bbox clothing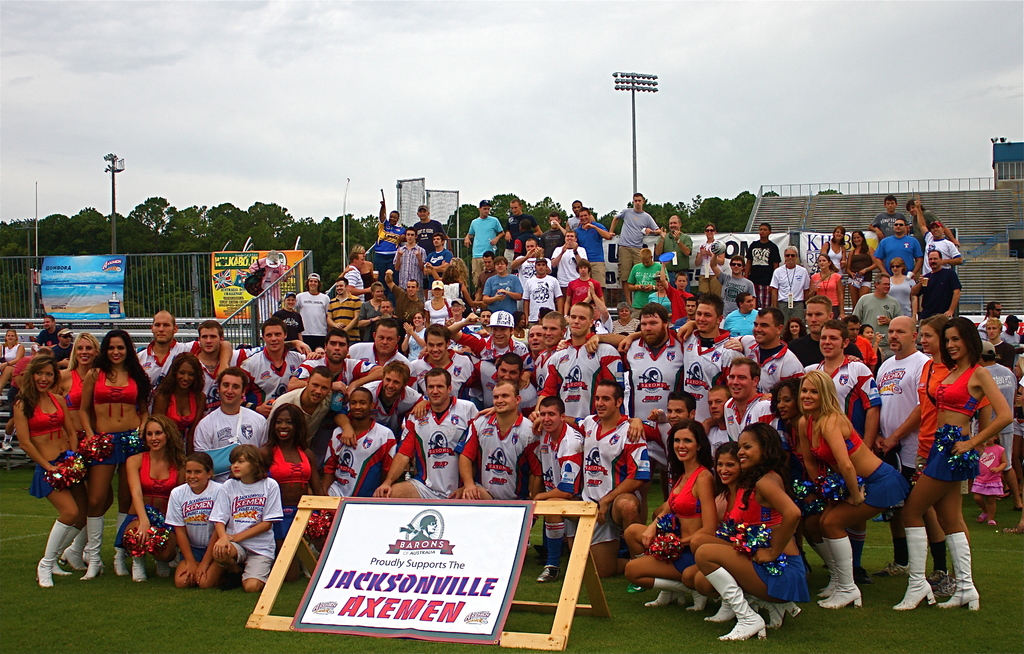
region(51, 345, 79, 367)
